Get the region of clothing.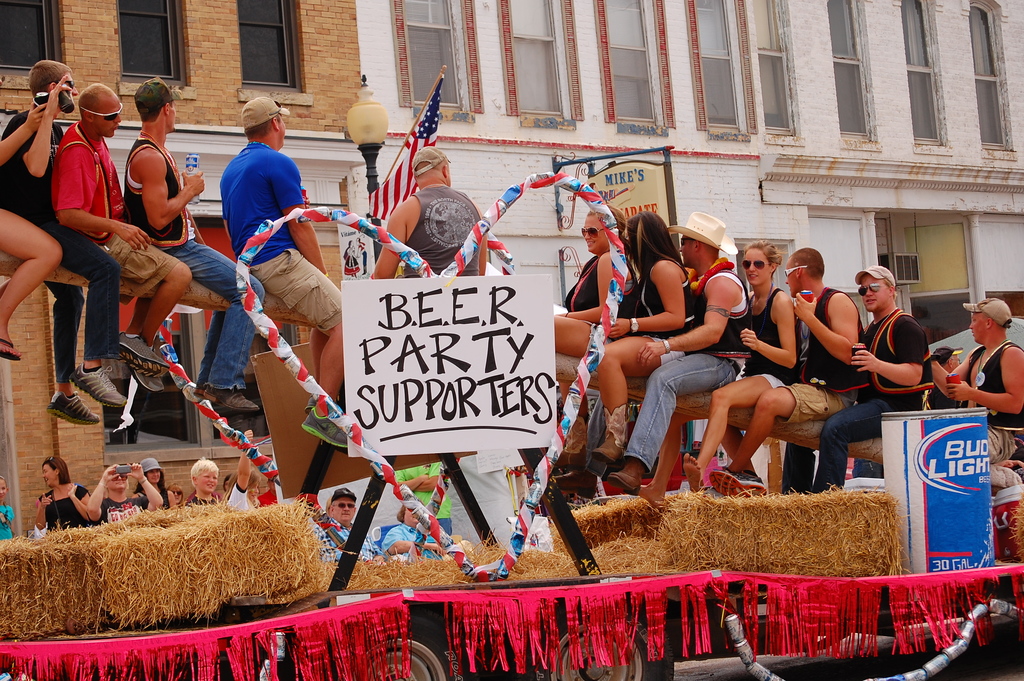
x1=311 y1=520 x2=371 y2=563.
